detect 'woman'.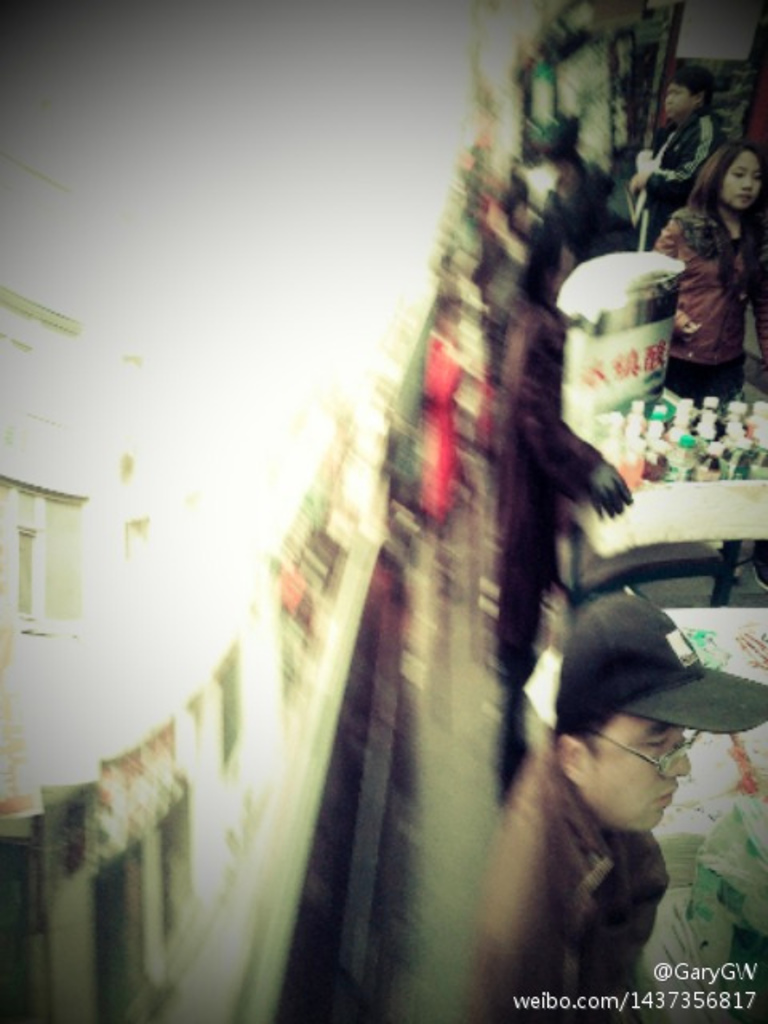
Detected at <box>651,150,766,400</box>.
